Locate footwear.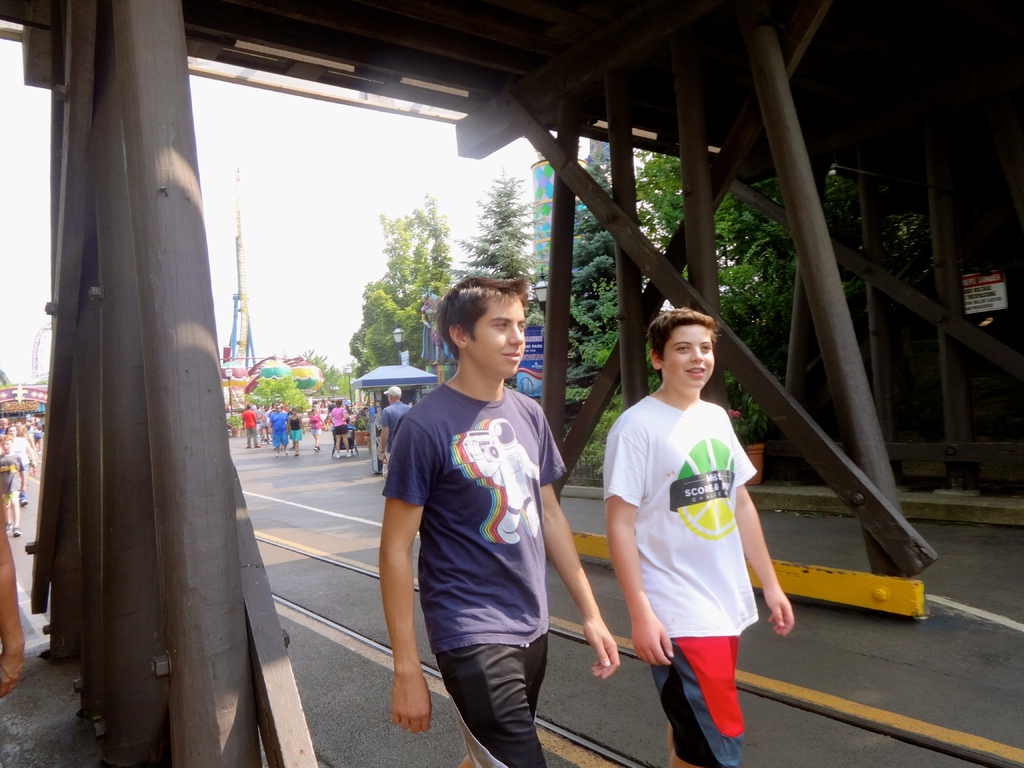
Bounding box: left=10, top=526, right=20, bottom=537.
